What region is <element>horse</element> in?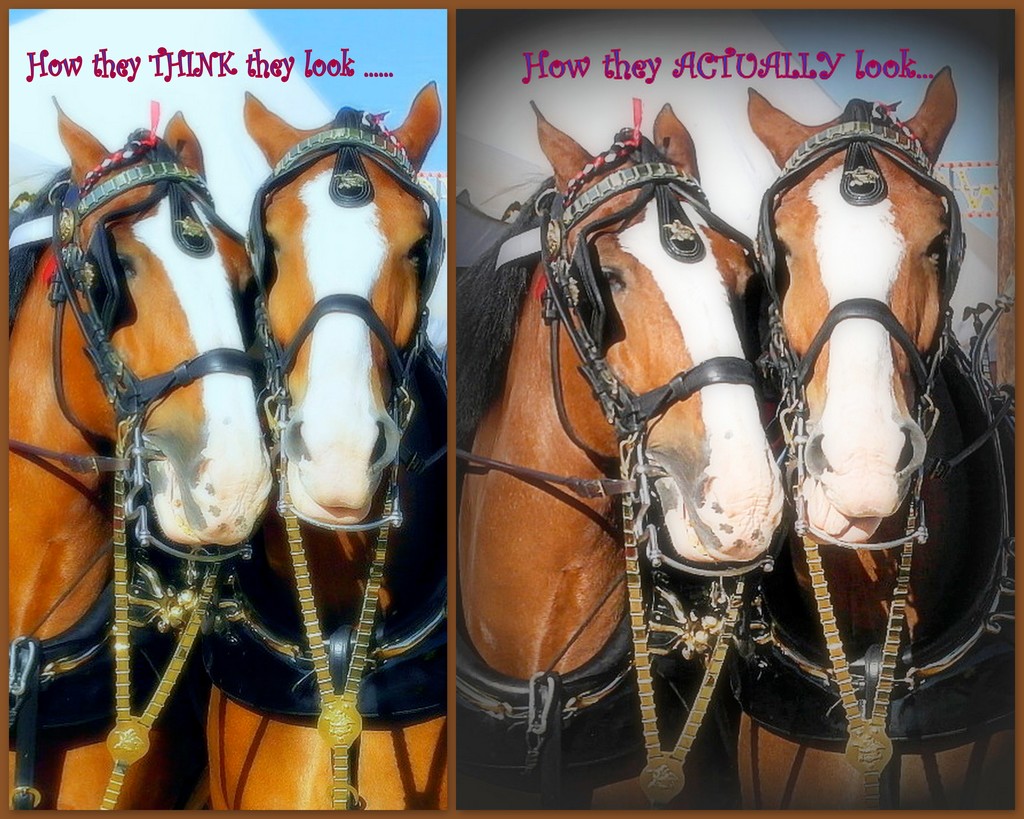
[207,90,448,809].
